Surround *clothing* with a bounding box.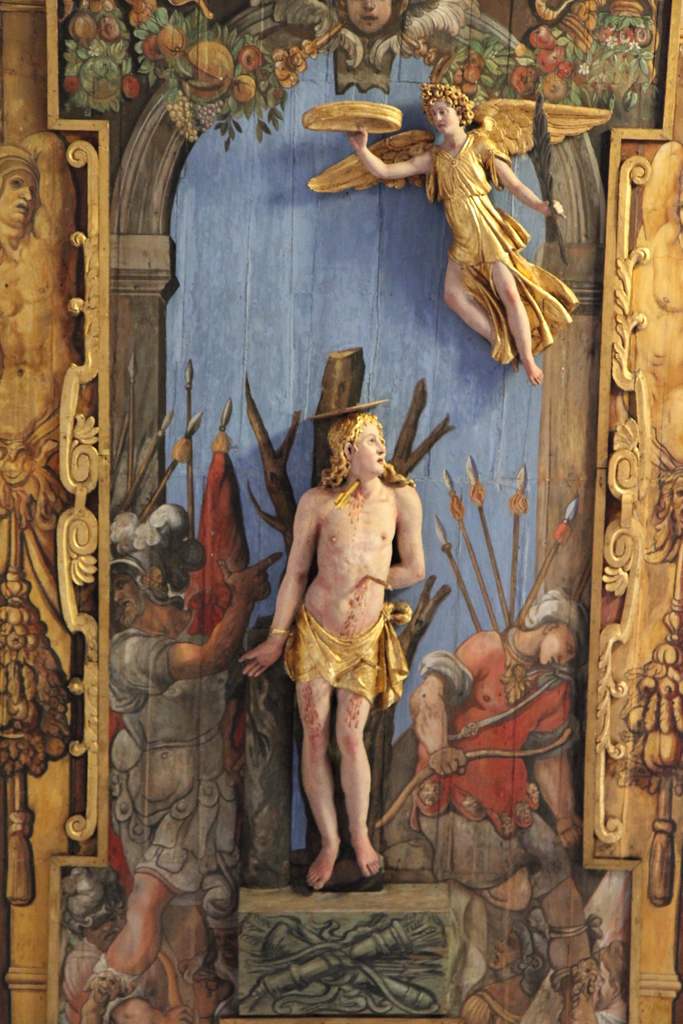
bbox=(408, 683, 588, 846).
